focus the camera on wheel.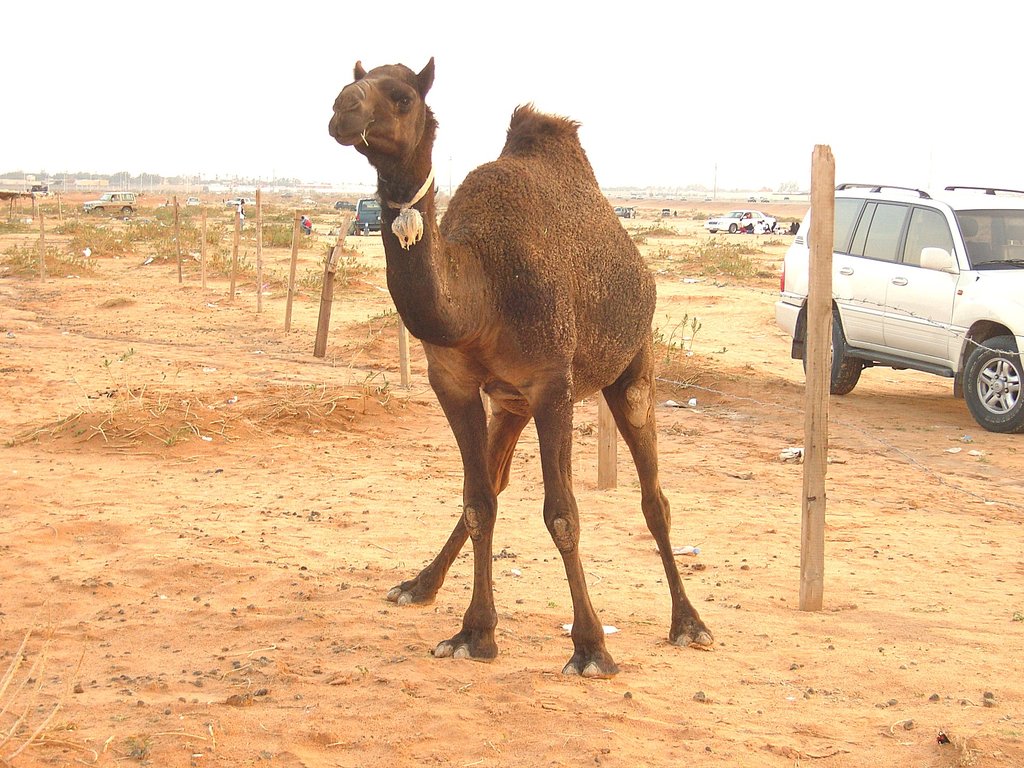
Focus region: detection(957, 331, 1023, 438).
